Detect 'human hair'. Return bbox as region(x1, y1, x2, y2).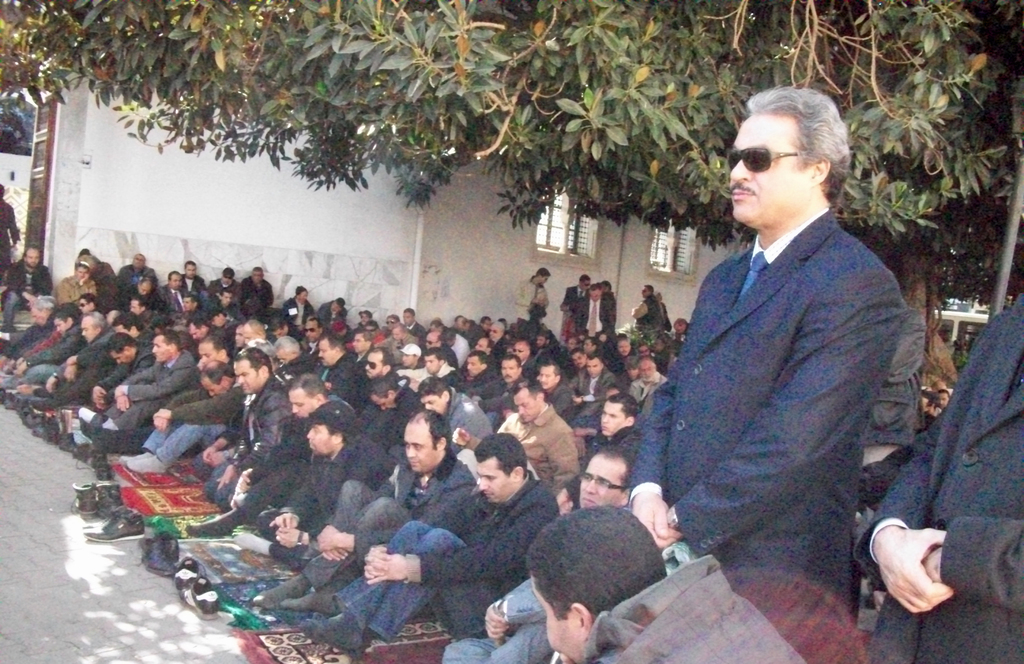
region(367, 344, 399, 373).
